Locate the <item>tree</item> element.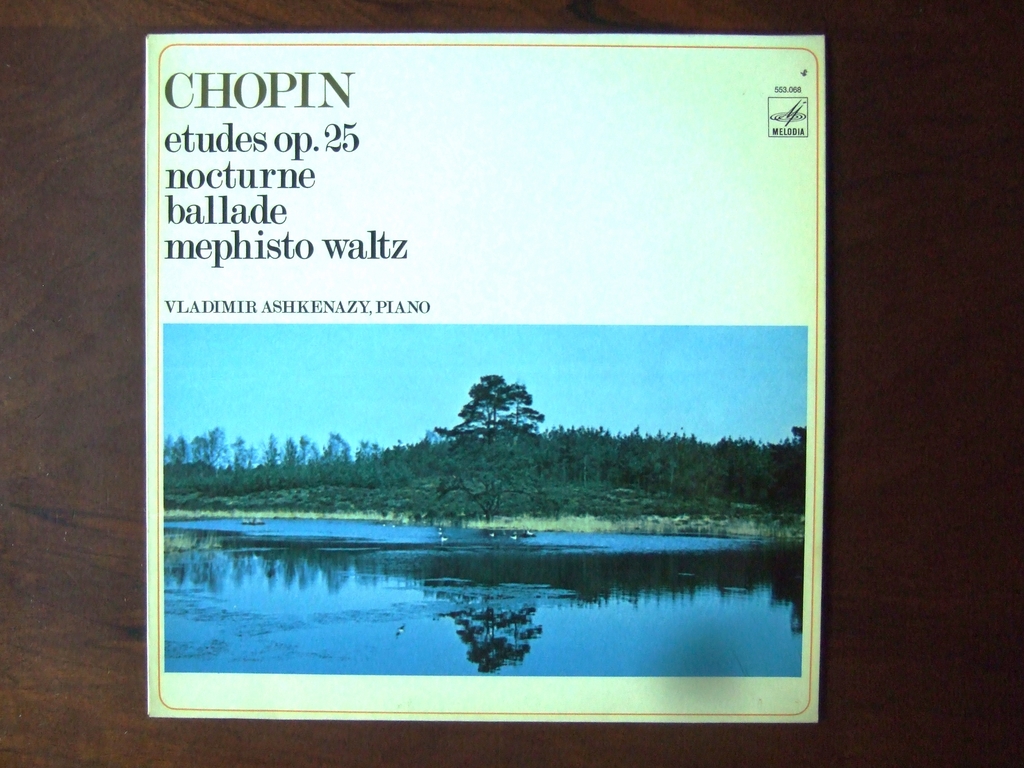
Element bbox: [447, 369, 547, 460].
